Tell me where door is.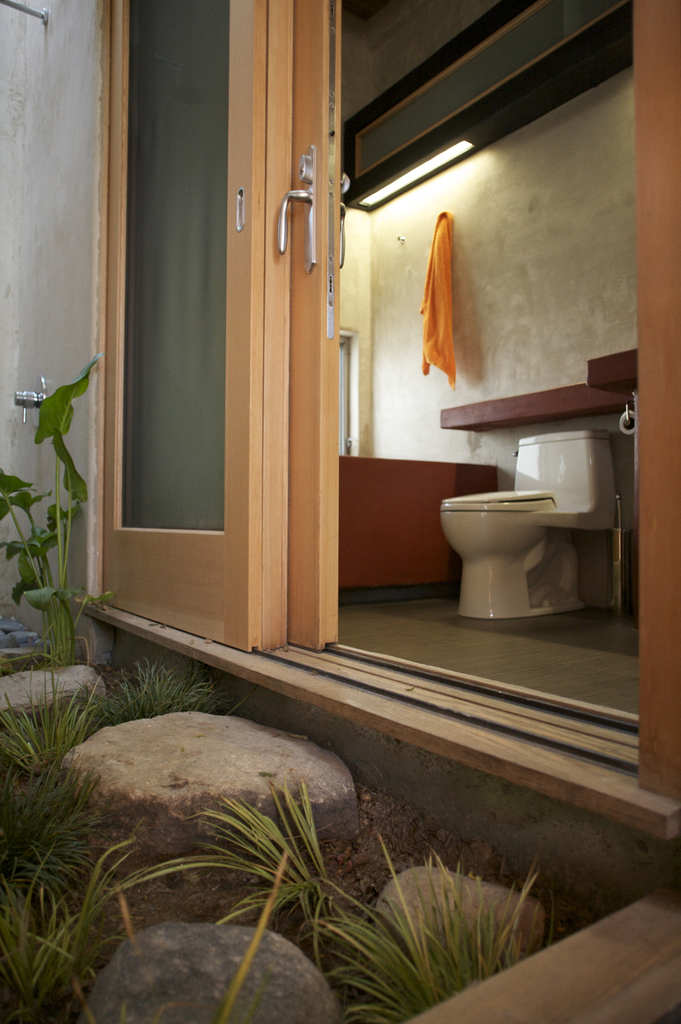
door is at region(118, 0, 374, 643).
